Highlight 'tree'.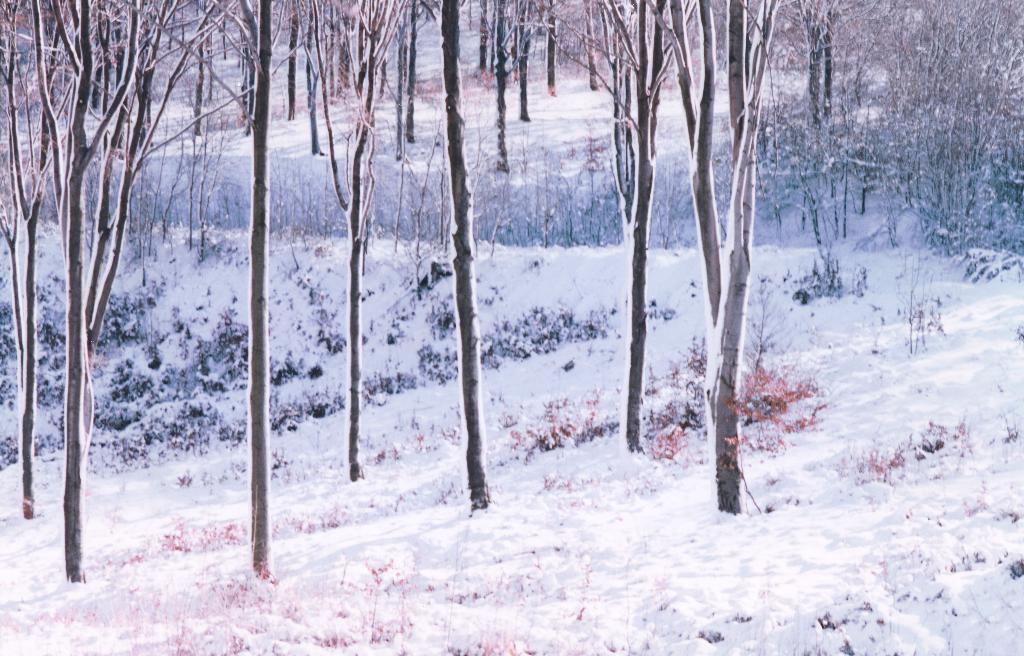
Highlighted region: <region>489, 0, 515, 176</region>.
